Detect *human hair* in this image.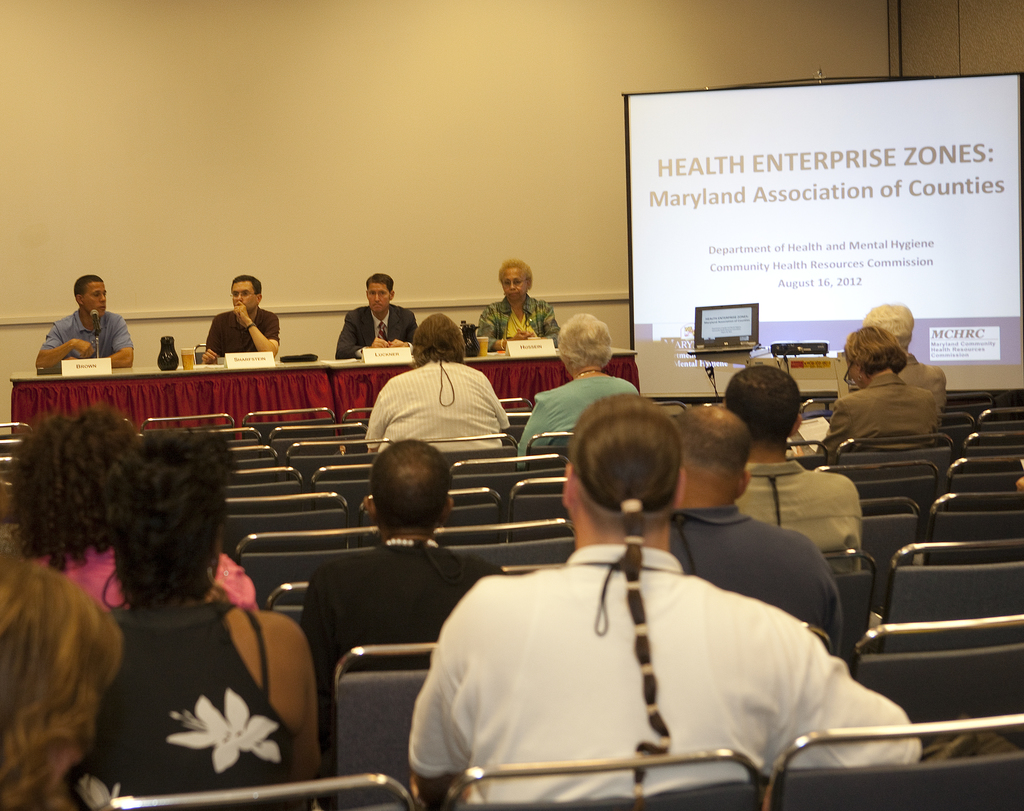
Detection: 722, 366, 799, 441.
